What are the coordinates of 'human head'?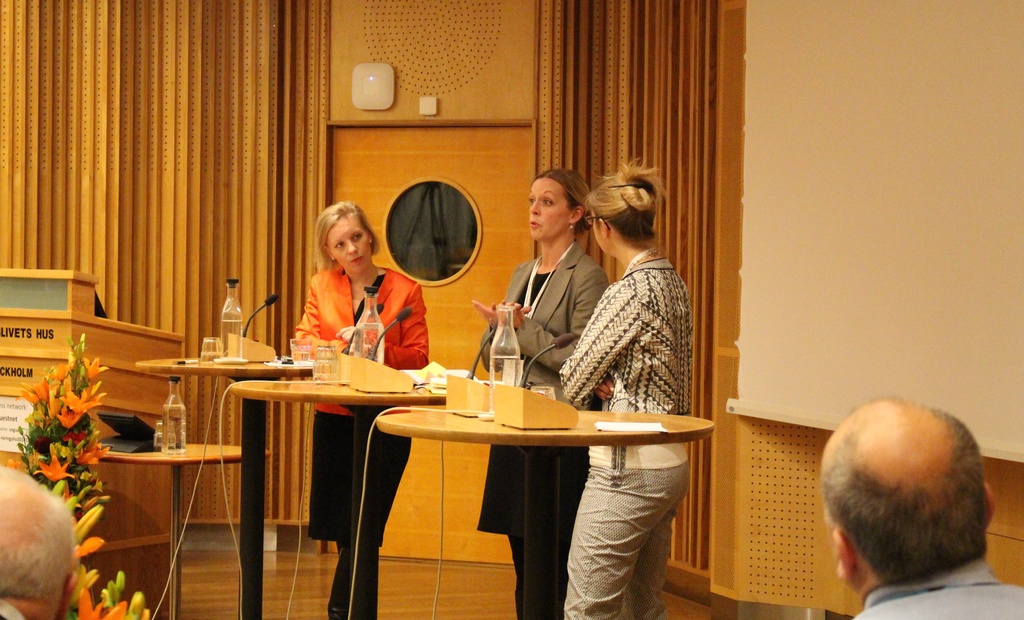
(0, 461, 83, 619).
